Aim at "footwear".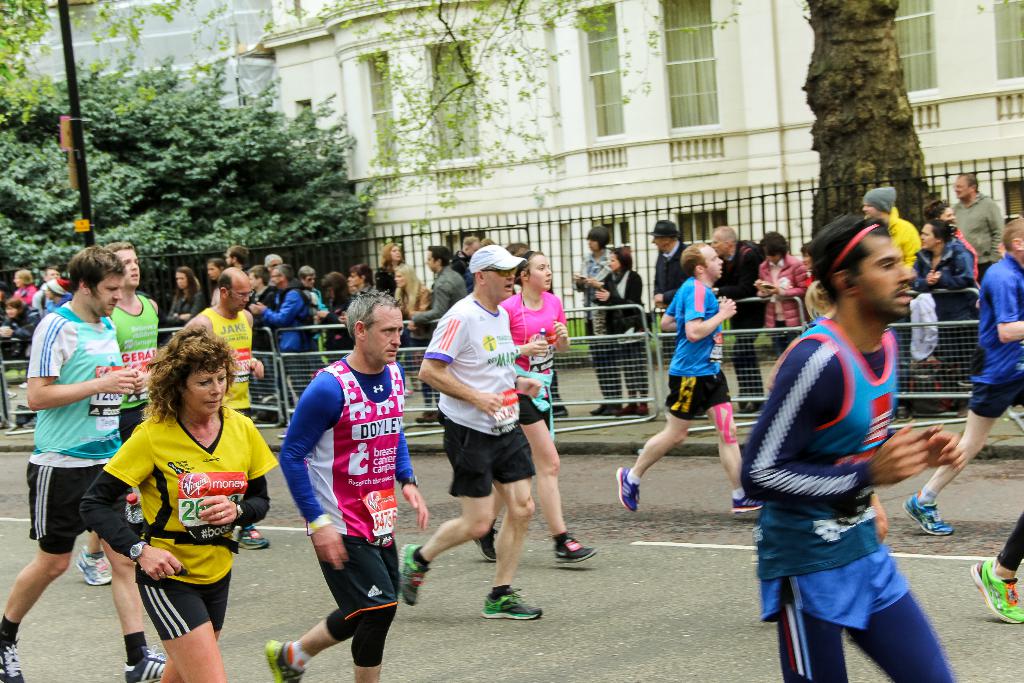
Aimed at 261,636,310,682.
